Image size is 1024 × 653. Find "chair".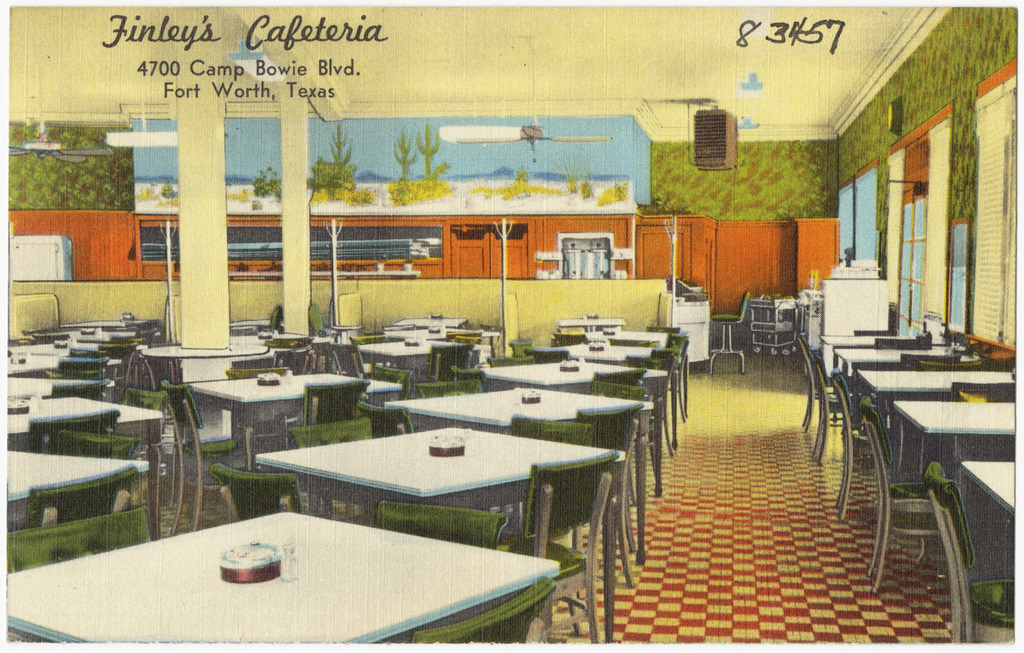
<bbox>586, 403, 644, 591</bbox>.
